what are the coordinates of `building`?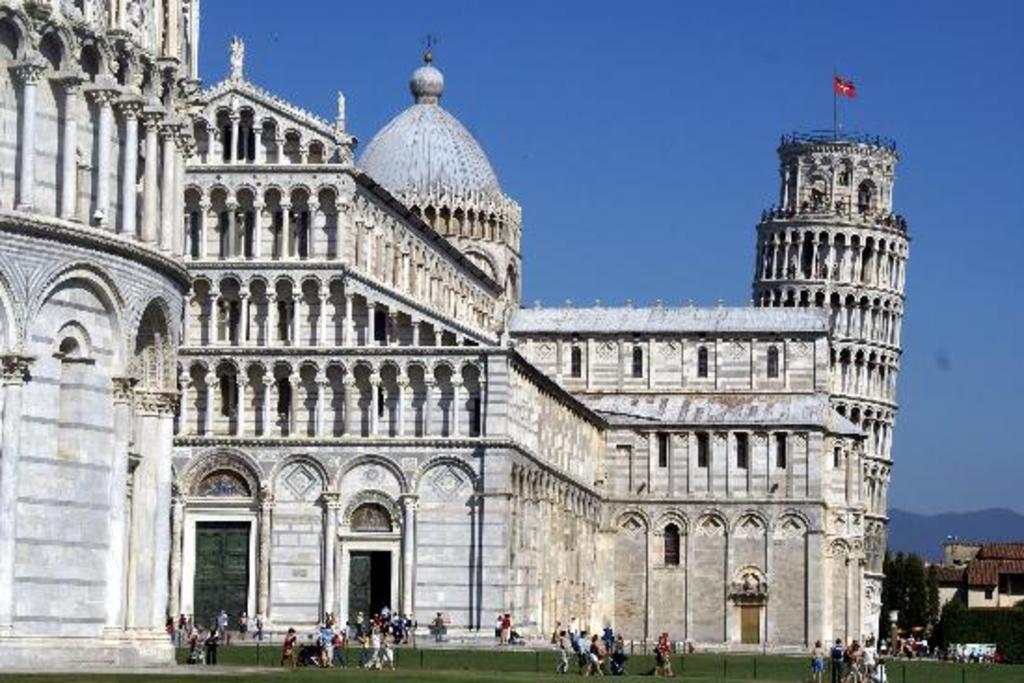
region(923, 545, 1022, 655).
